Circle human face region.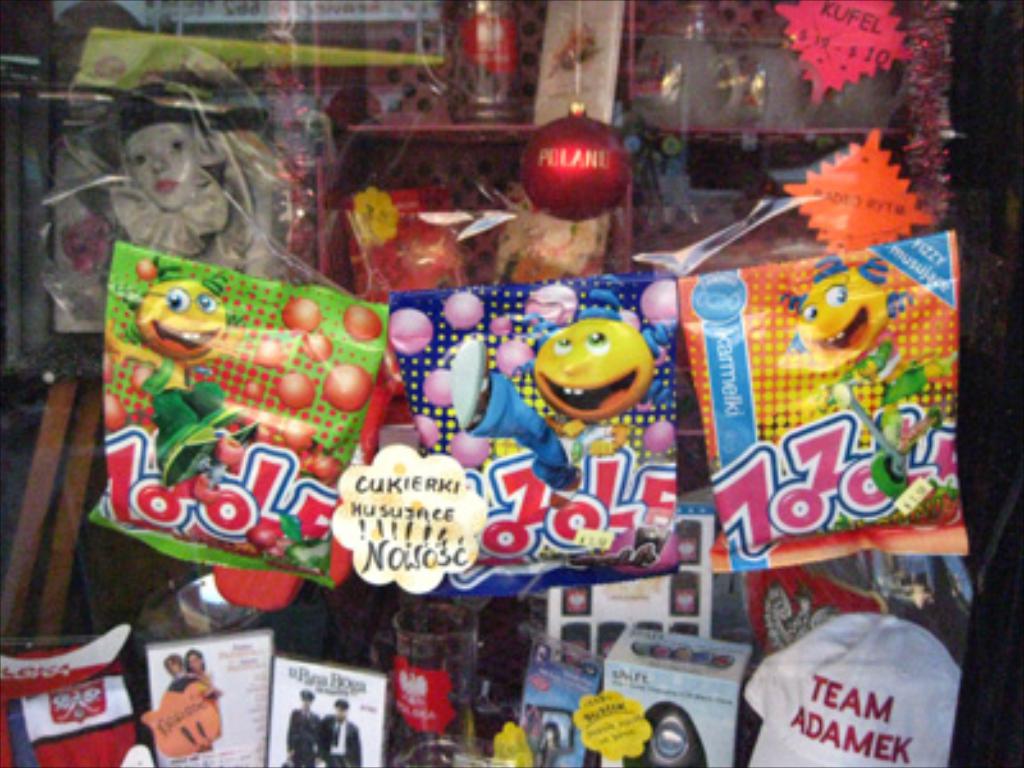
Region: bbox=(333, 699, 358, 717).
